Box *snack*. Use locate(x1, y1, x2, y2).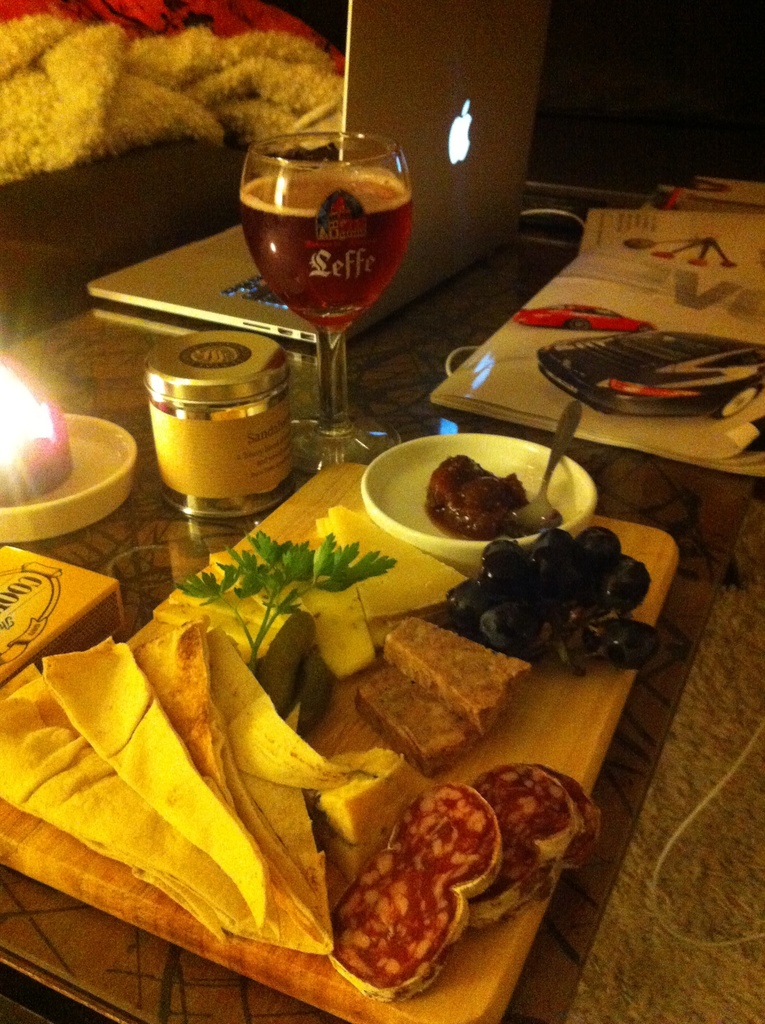
locate(358, 666, 476, 772).
